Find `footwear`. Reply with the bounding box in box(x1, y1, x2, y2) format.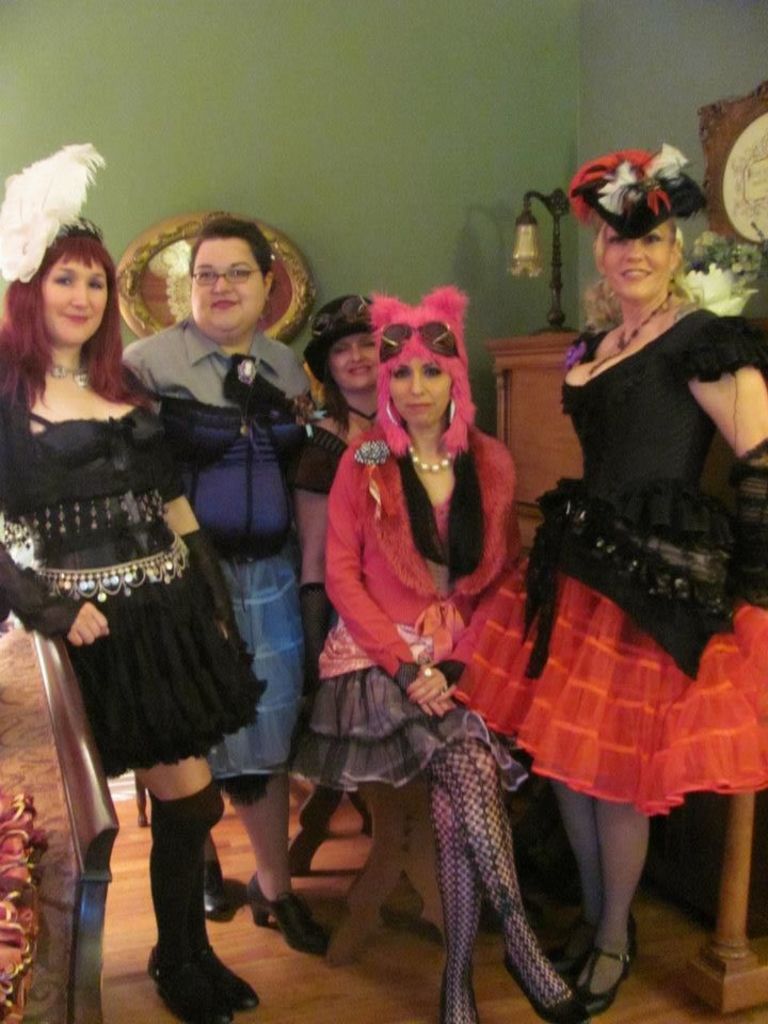
box(243, 877, 337, 955).
